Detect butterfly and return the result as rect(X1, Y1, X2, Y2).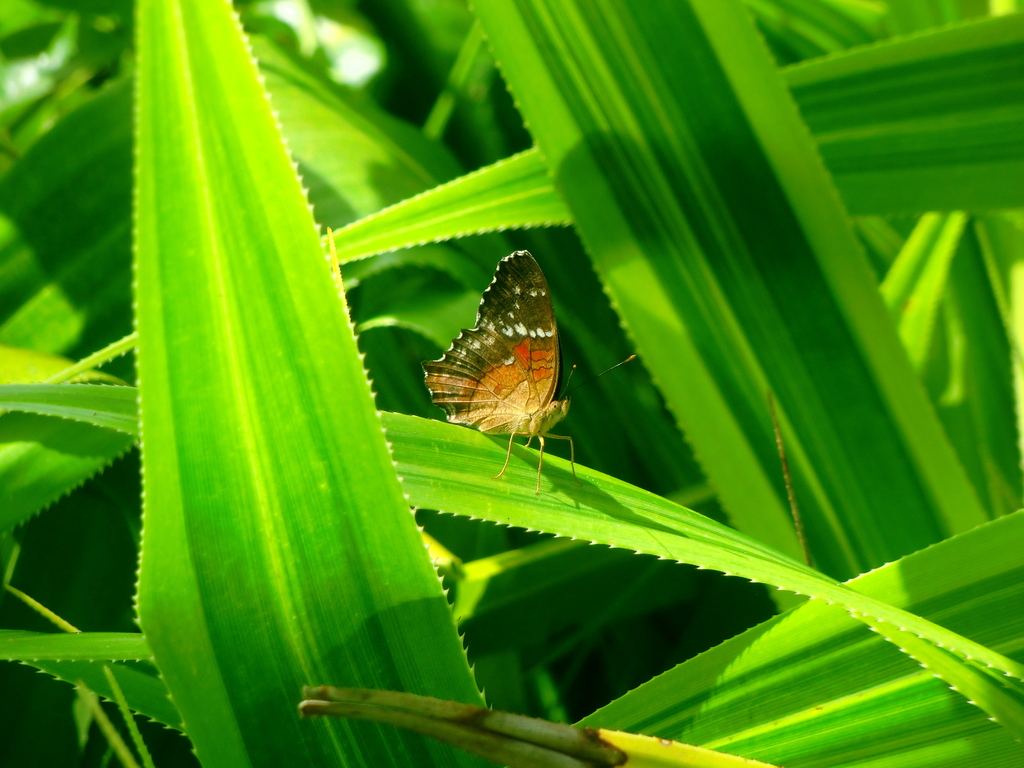
rect(417, 248, 594, 462).
